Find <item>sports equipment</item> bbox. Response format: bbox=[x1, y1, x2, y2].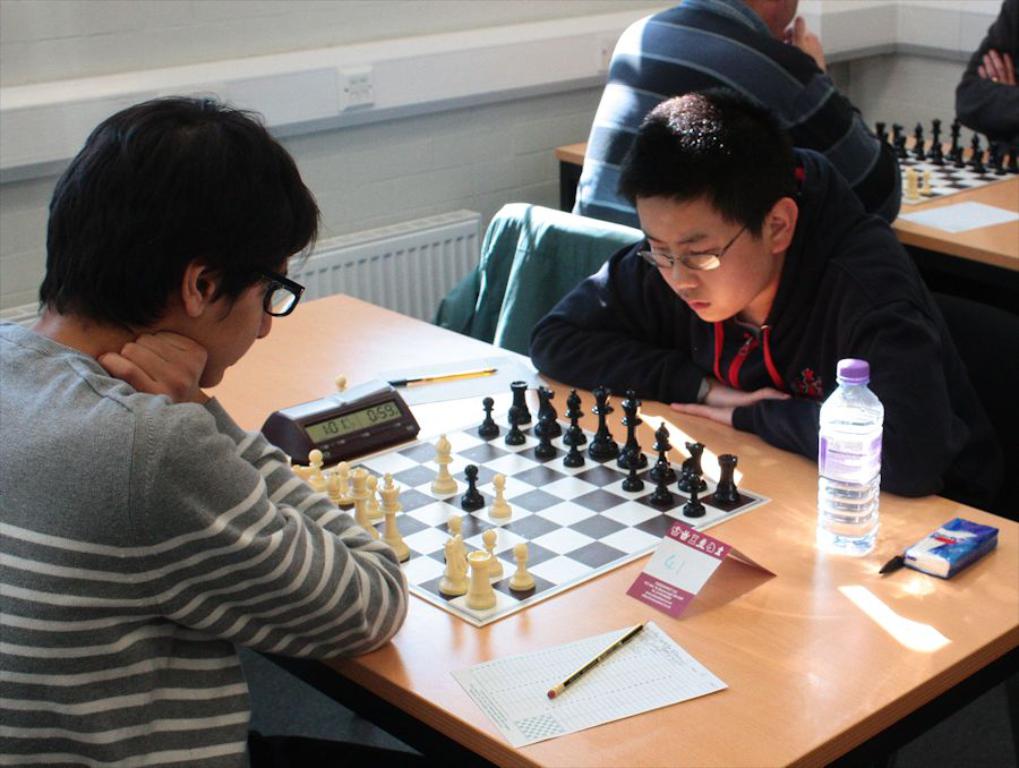
bbox=[333, 374, 345, 394].
